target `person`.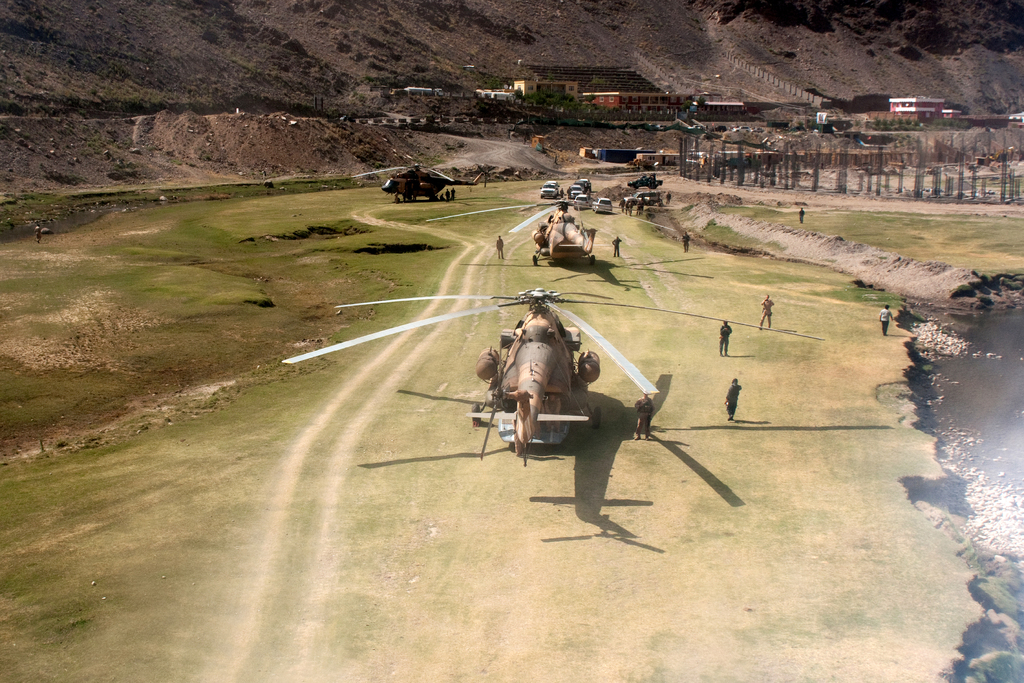
Target region: 876/302/892/334.
